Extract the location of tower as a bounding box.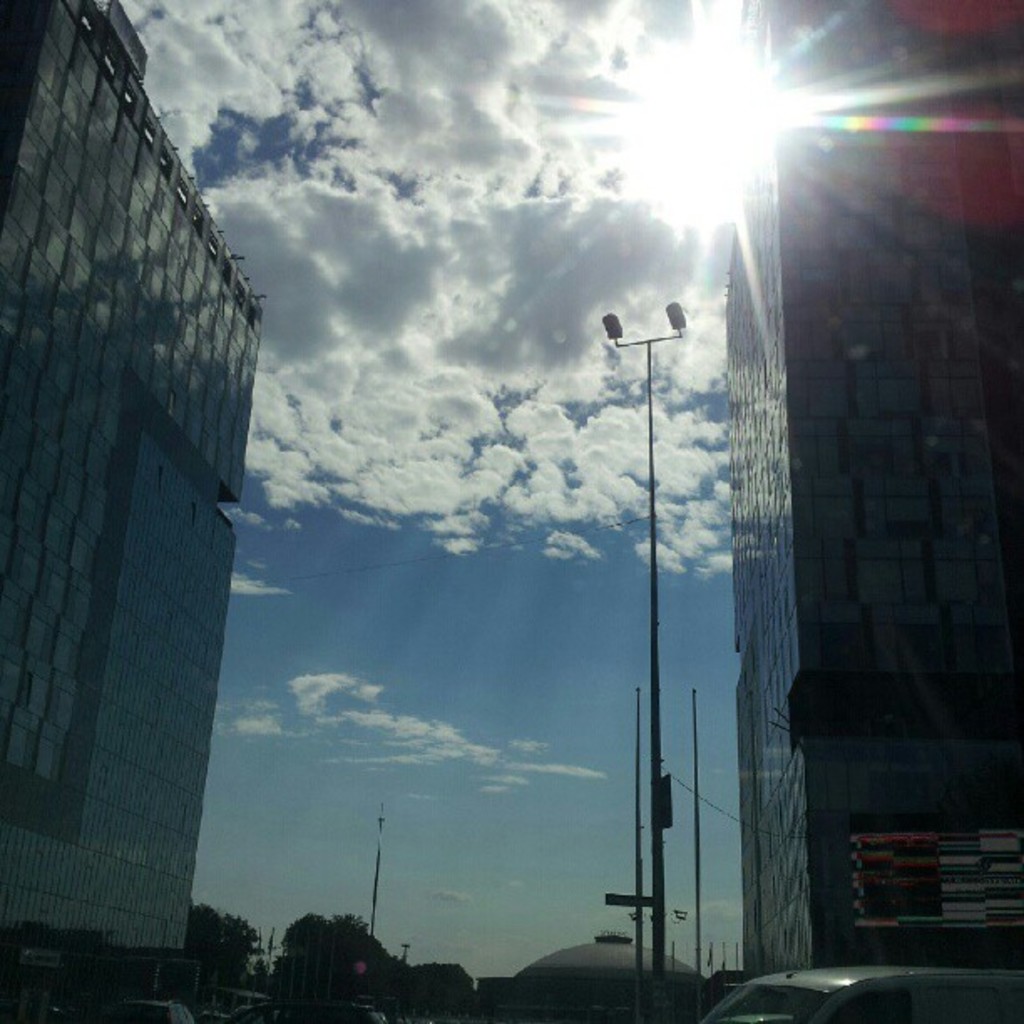
671:47:980:899.
